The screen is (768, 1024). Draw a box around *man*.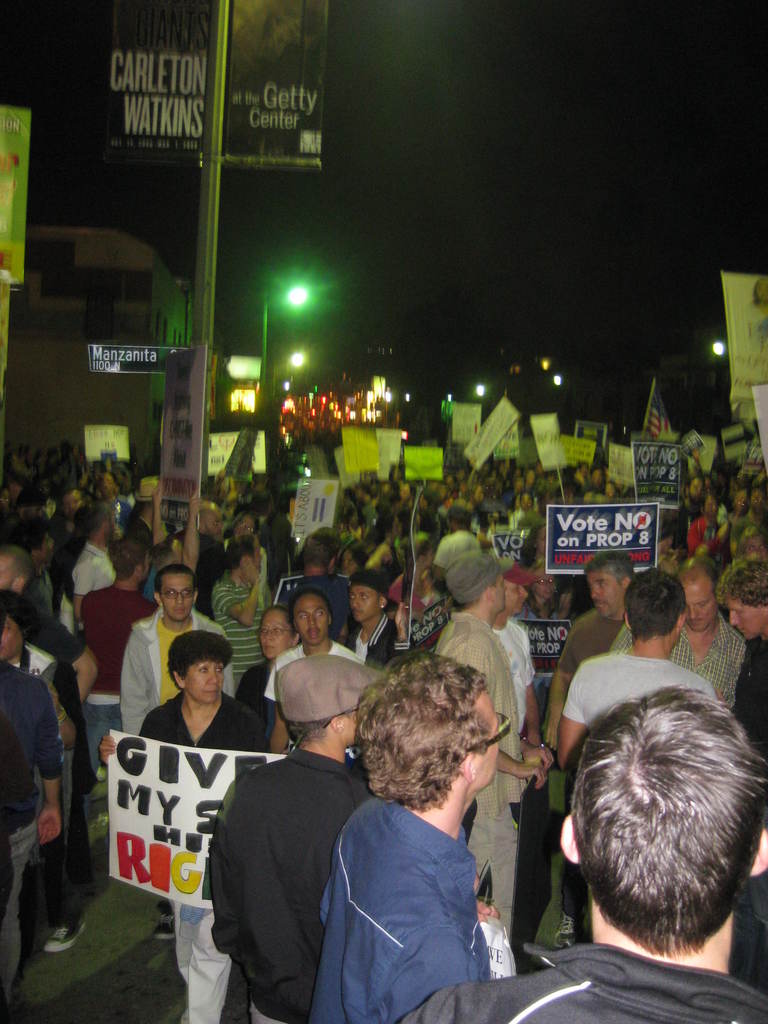
select_region(431, 552, 550, 948).
